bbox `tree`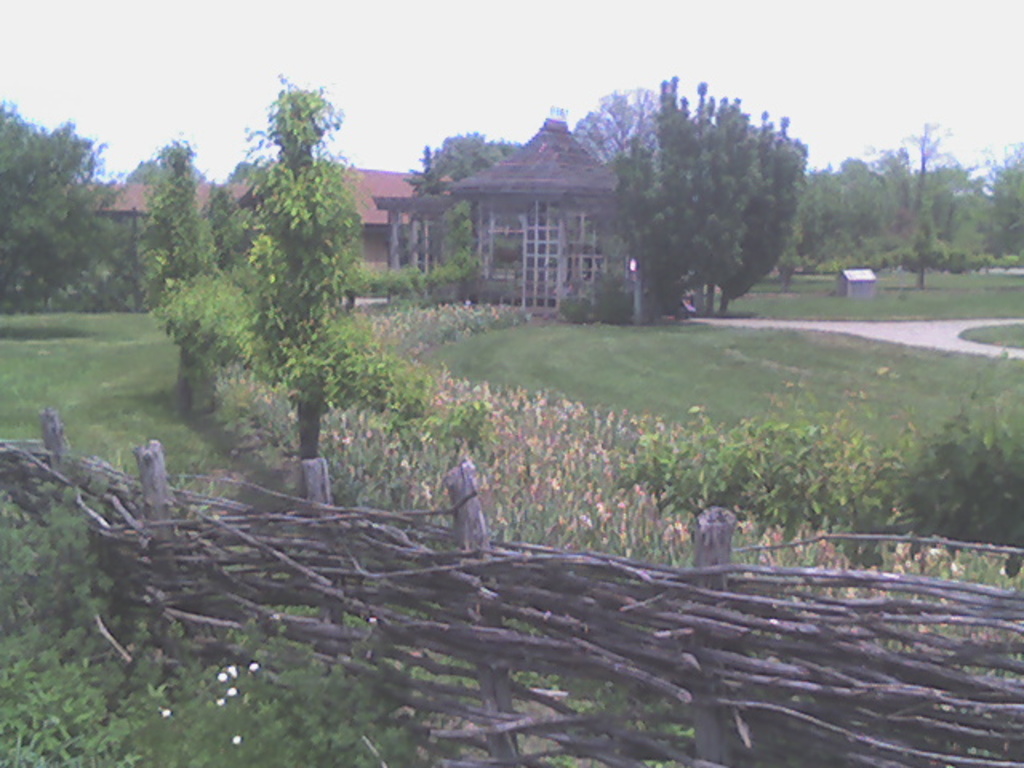
x1=403 y1=130 x2=528 y2=200
